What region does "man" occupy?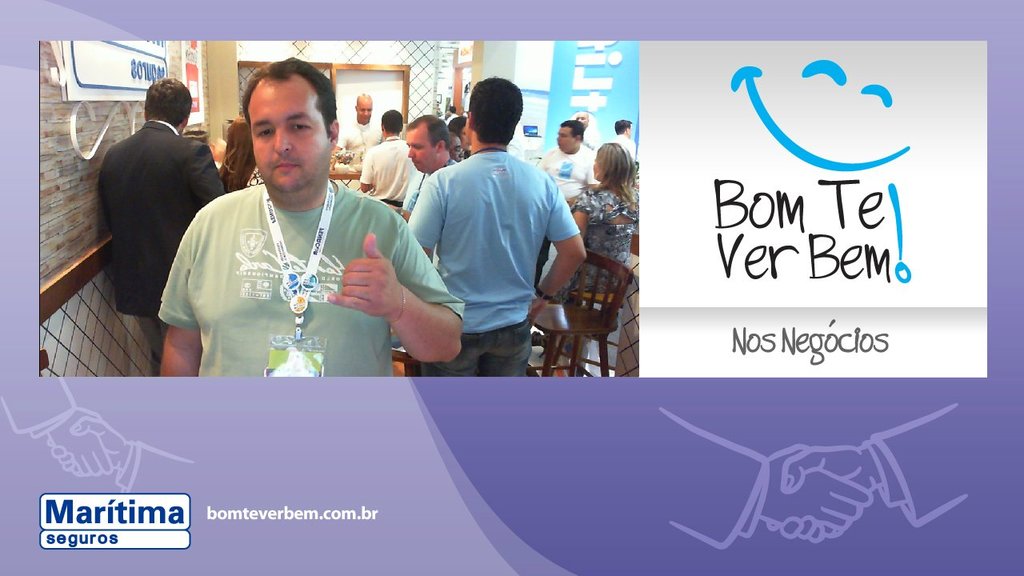
box=[153, 50, 458, 375].
